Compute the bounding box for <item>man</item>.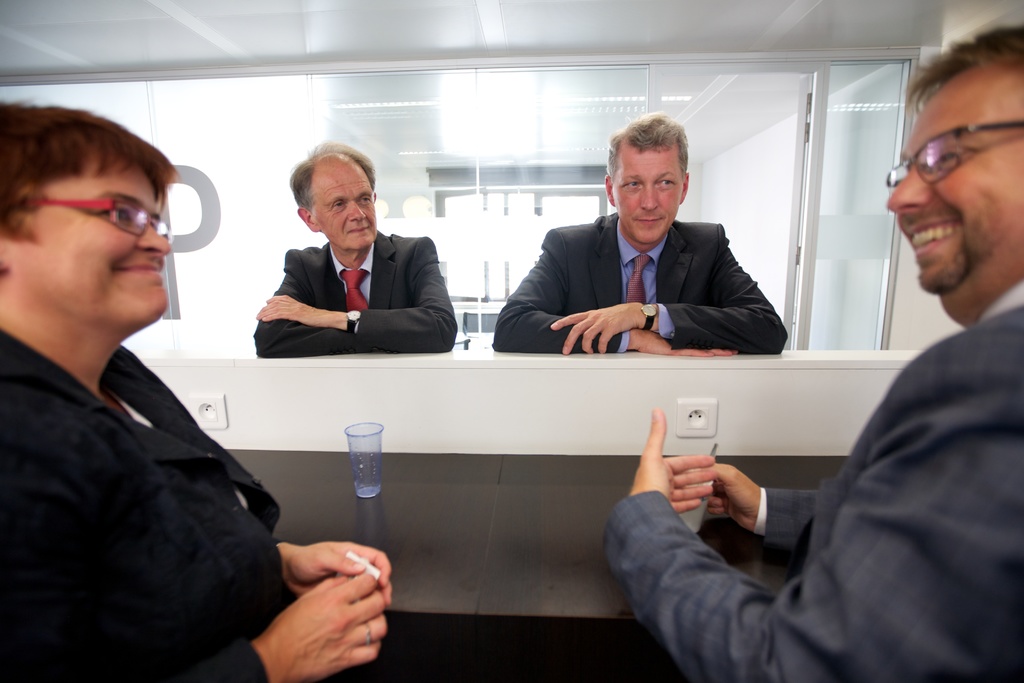
box(605, 27, 1023, 682).
